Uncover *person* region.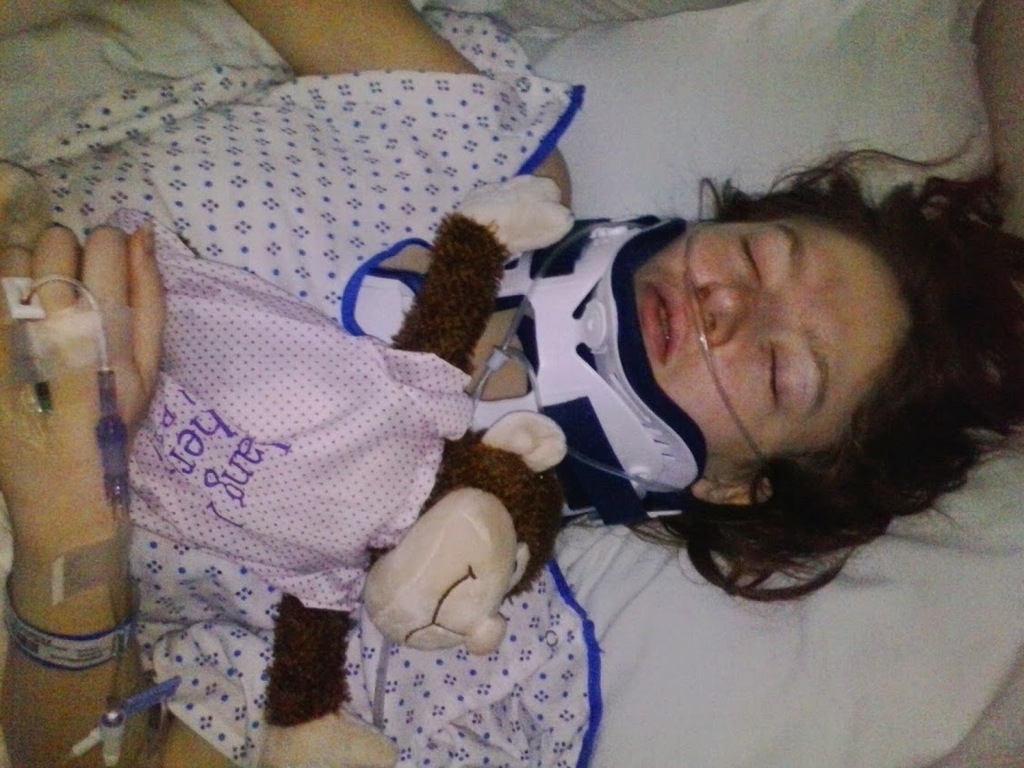
Uncovered: pyautogui.locateOnScreen(0, 0, 1023, 767).
